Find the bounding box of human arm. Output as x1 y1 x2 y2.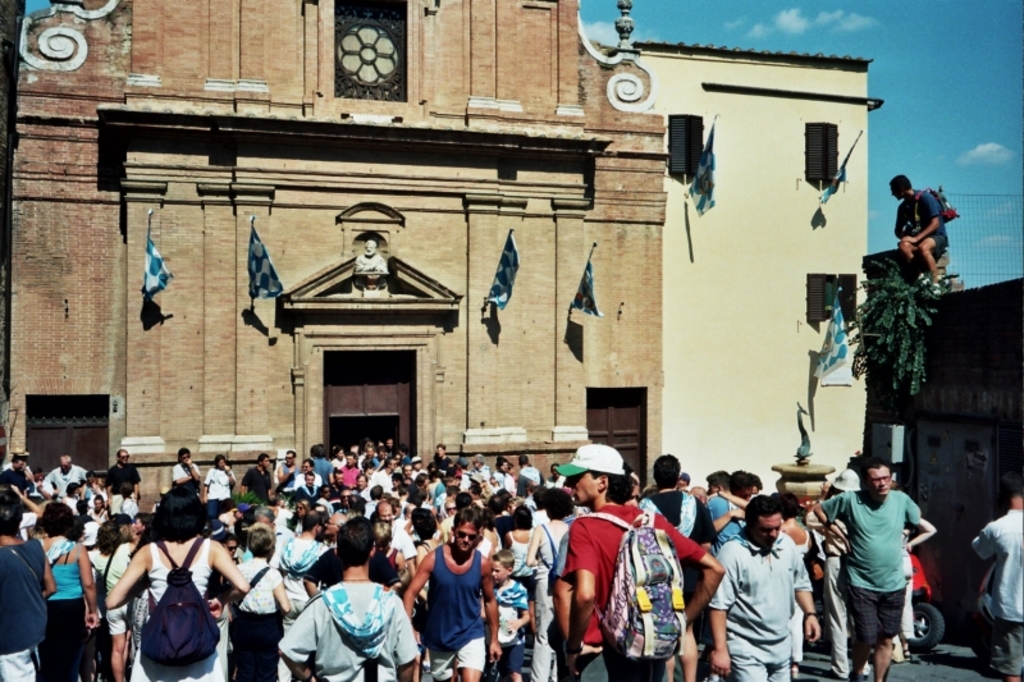
110 541 150 603.
